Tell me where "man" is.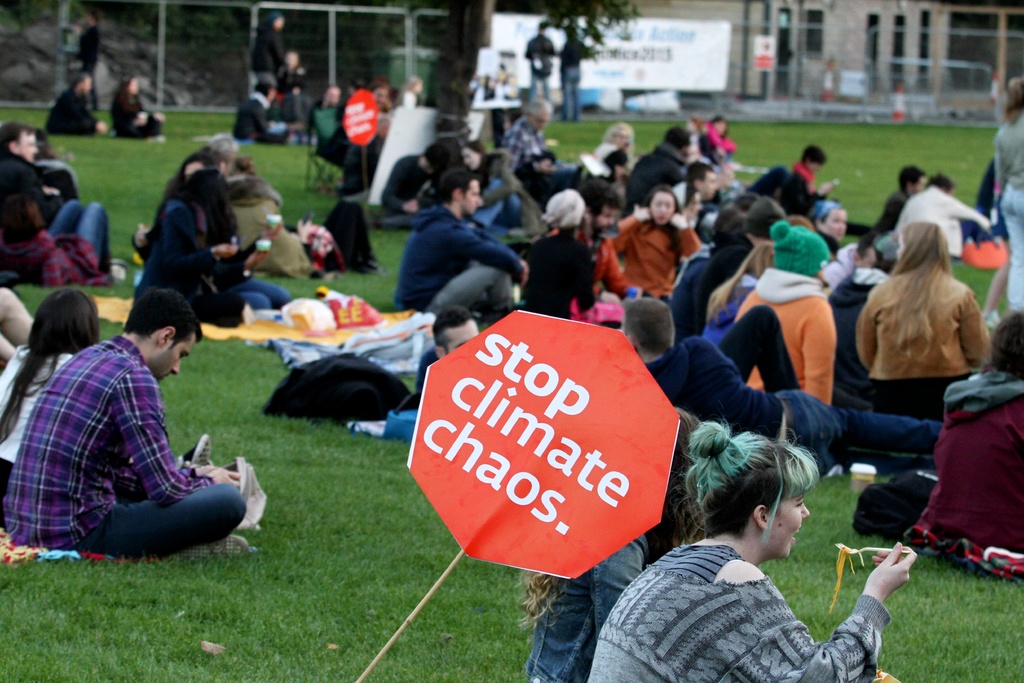
"man" is at <bbox>51, 60, 119, 147</bbox>.
